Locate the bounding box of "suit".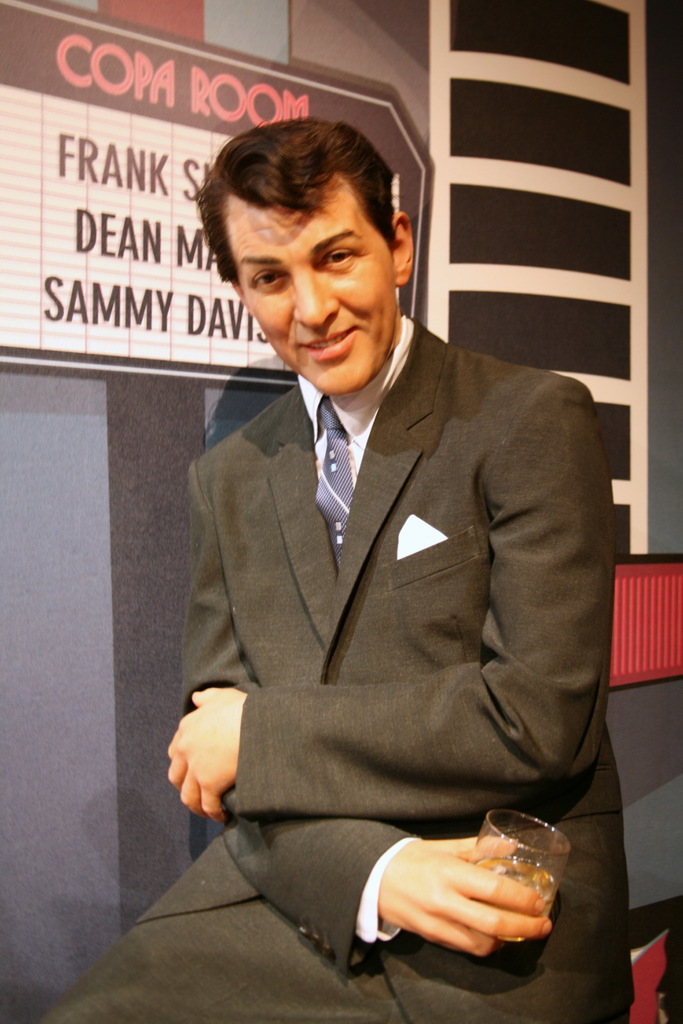
Bounding box: rect(138, 223, 625, 1008).
